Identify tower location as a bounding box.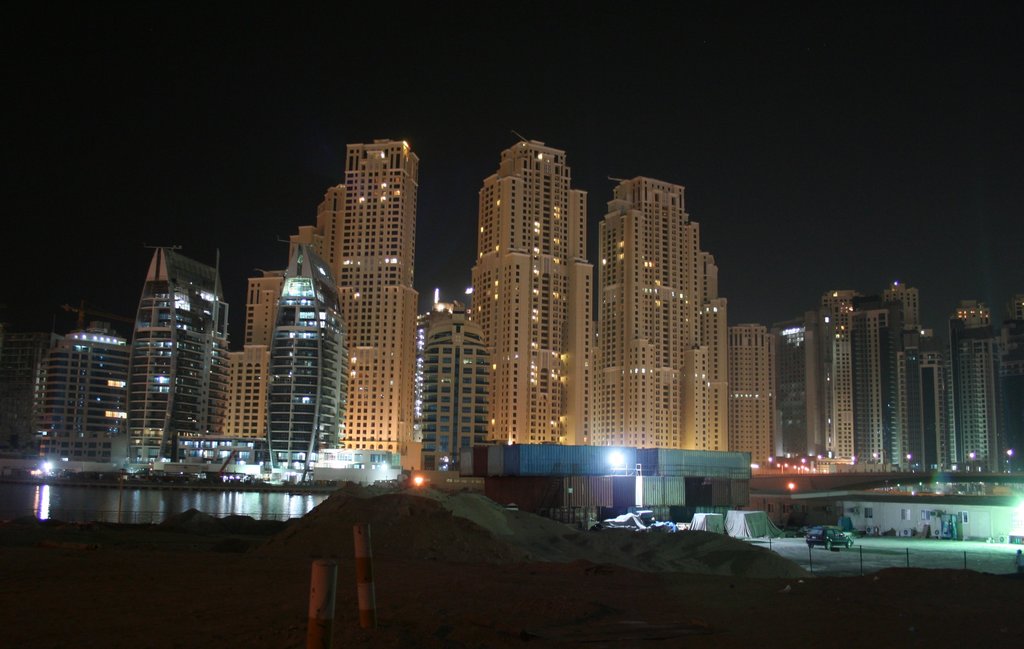
[469,143,591,444].
